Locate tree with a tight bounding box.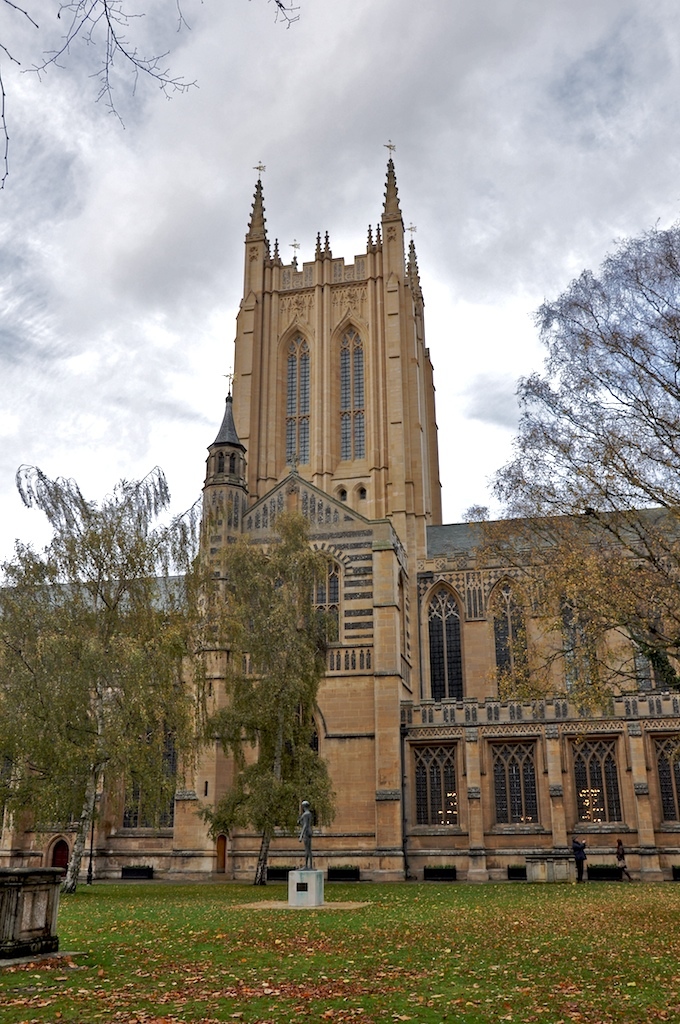
bbox=[187, 498, 338, 895].
